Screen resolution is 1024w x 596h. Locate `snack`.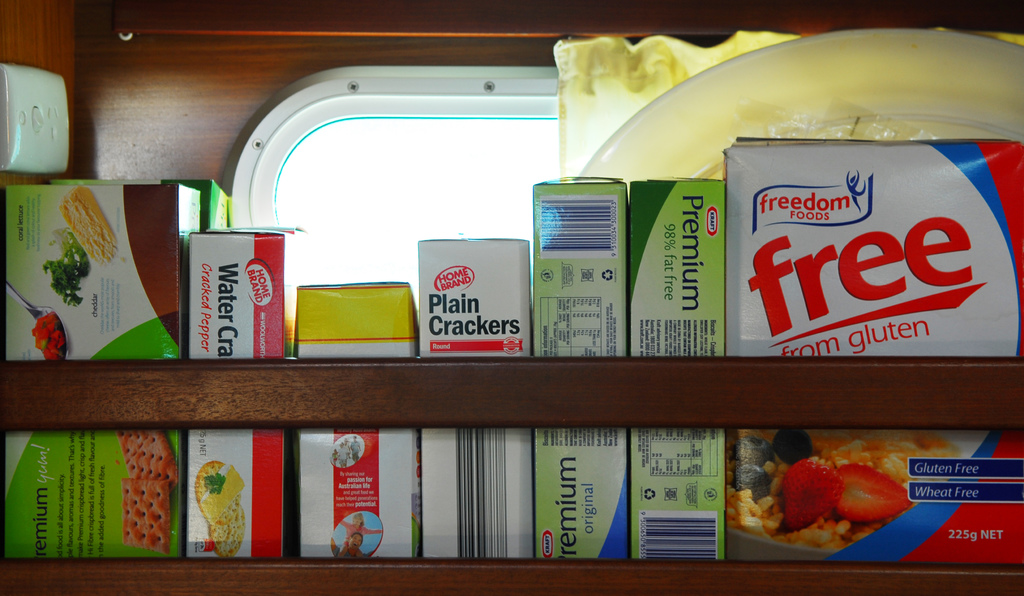
BBox(728, 424, 1023, 567).
